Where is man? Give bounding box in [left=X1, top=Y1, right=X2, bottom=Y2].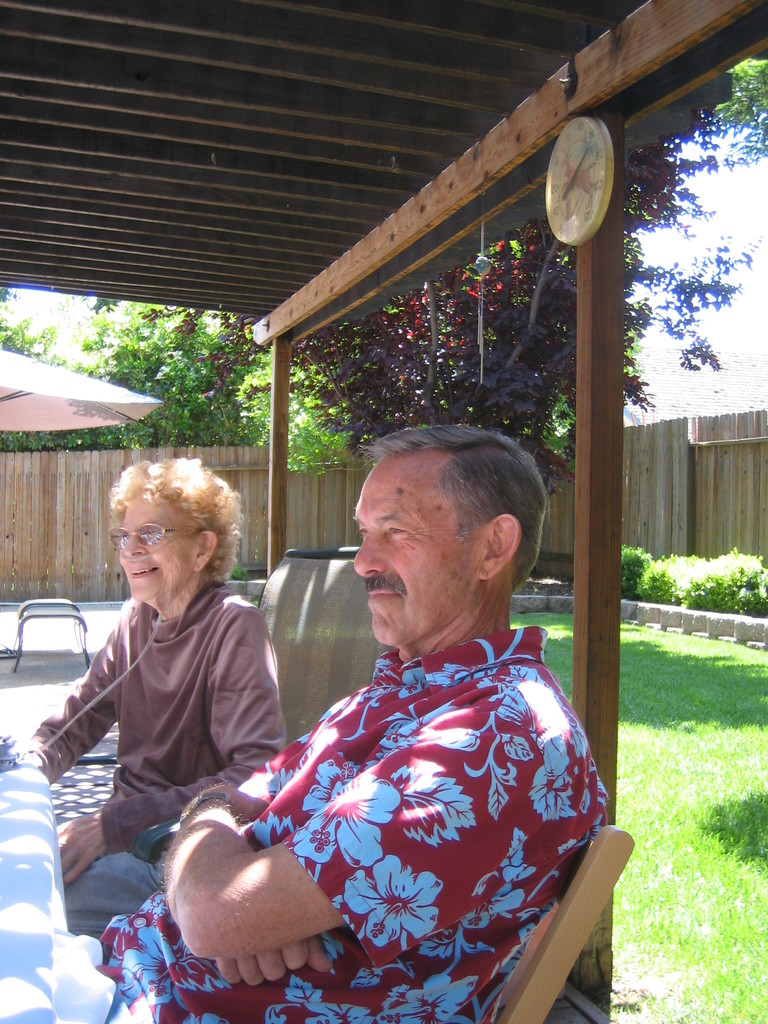
[left=166, top=389, right=621, bottom=977].
